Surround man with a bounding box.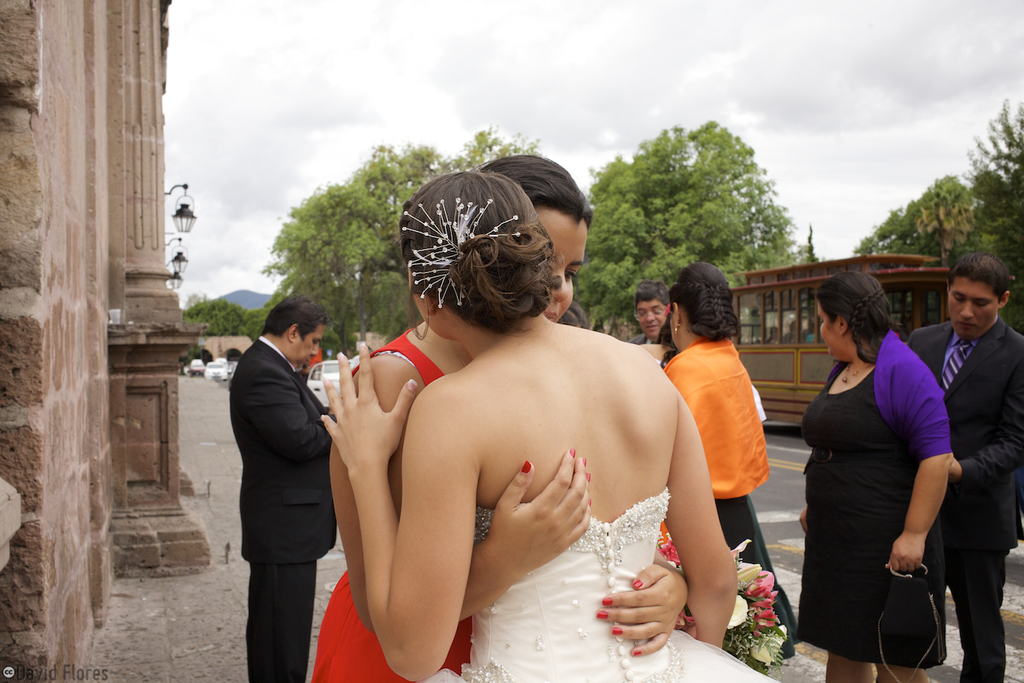
Rect(218, 267, 350, 669).
